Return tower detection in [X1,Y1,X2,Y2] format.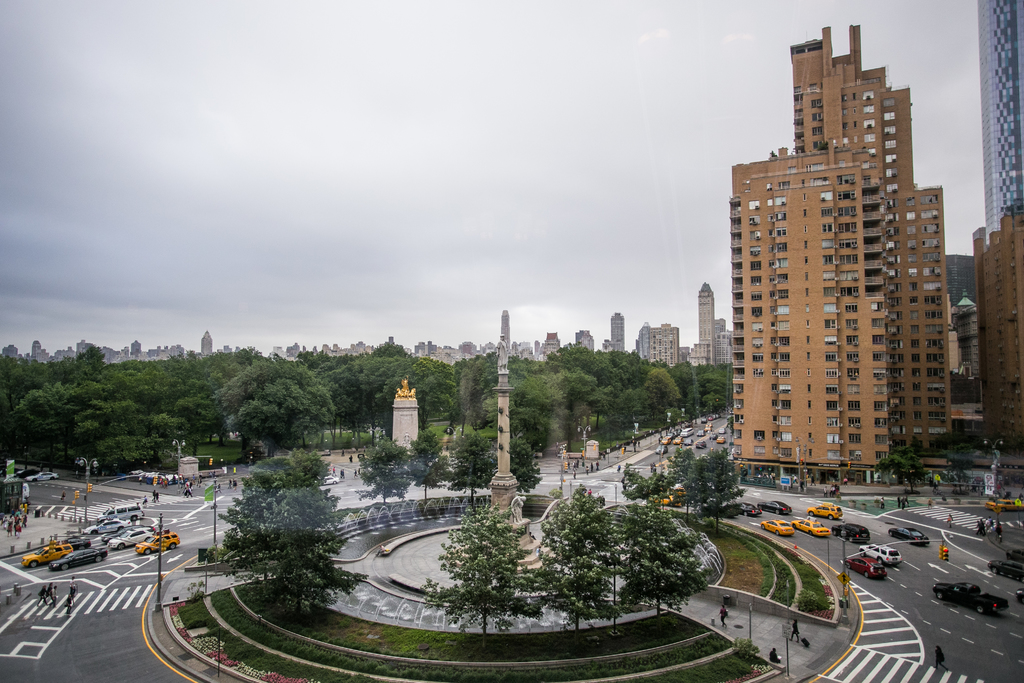
[976,0,1023,238].
